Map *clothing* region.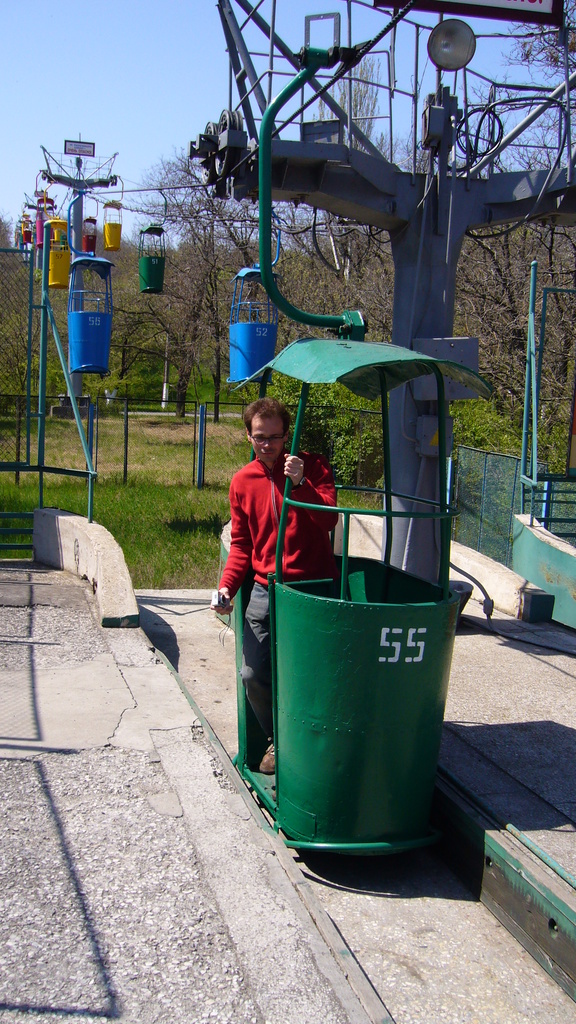
Mapped to x1=218, y1=455, x2=340, y2=747.
